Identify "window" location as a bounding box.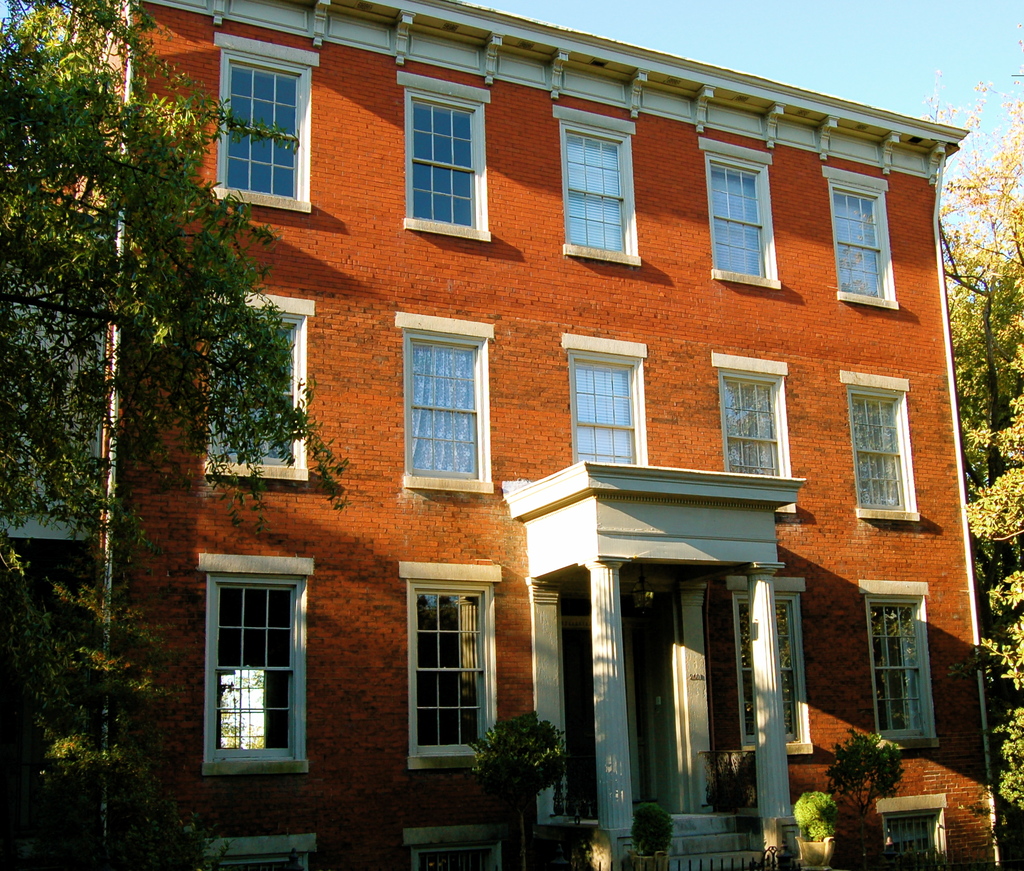
[left=853, top=575, right=950, bottom=743].
